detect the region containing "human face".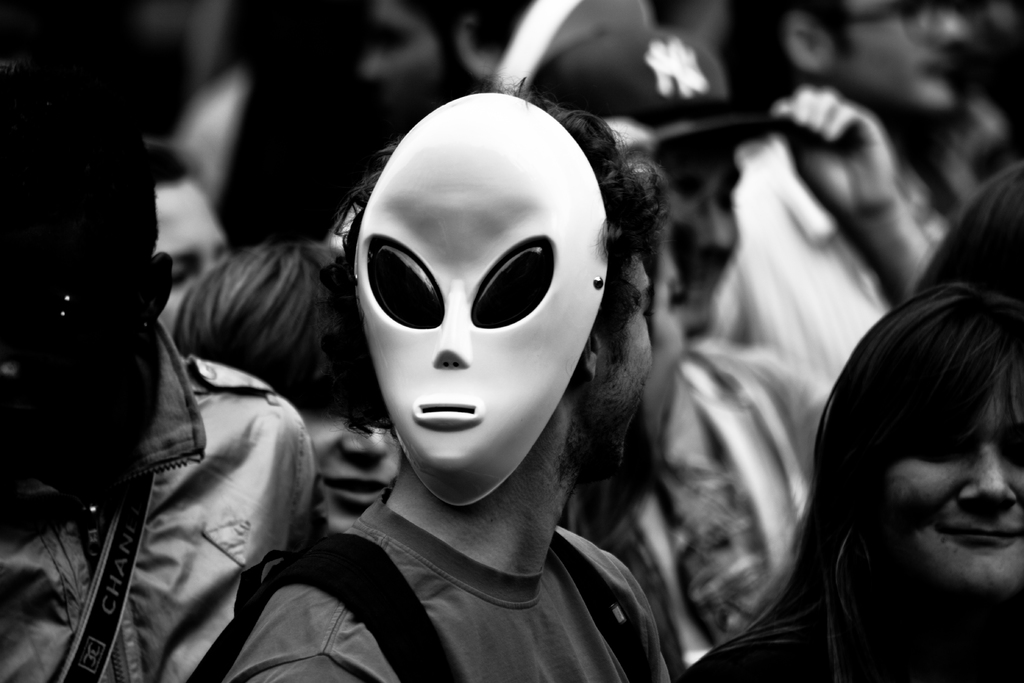
crop(144, 181, 238, 313).
